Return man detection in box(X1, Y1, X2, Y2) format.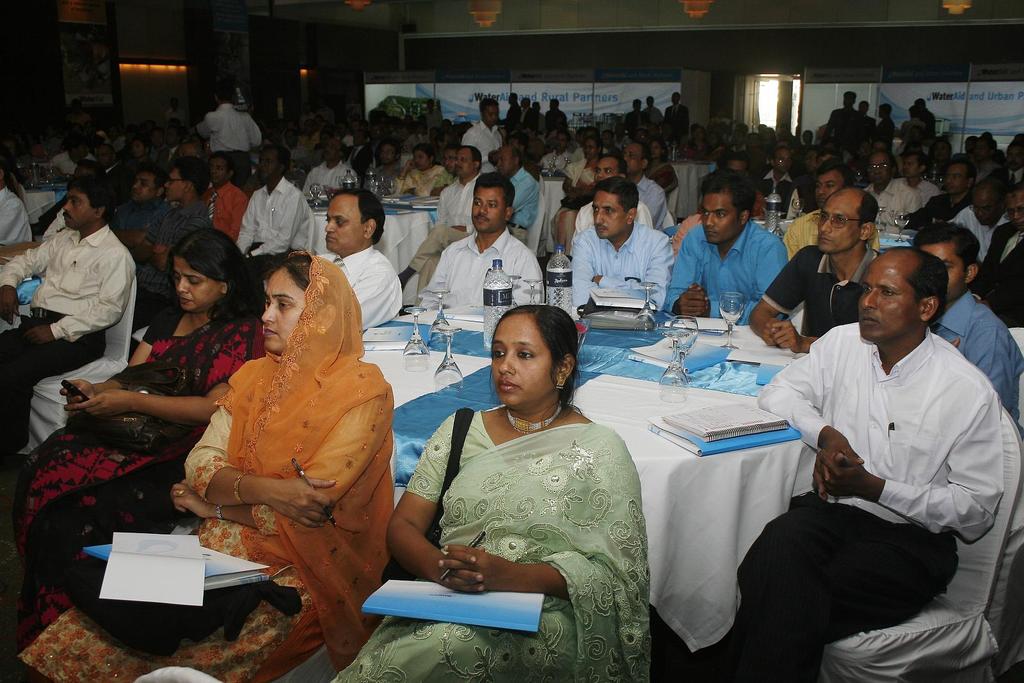
box(391, 149, 483, 291).
